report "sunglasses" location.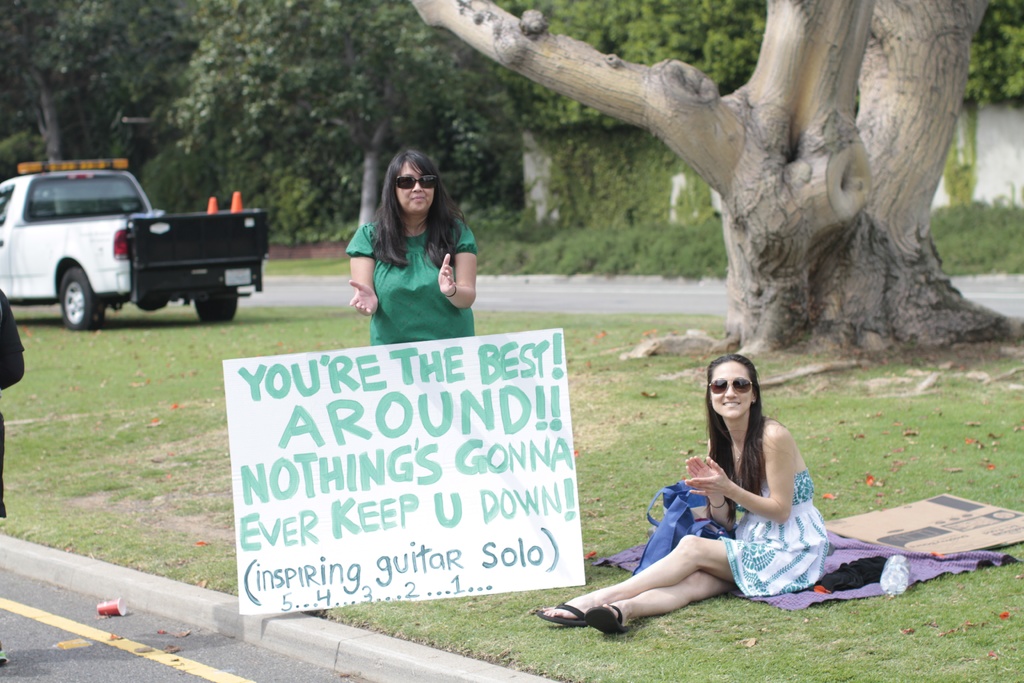
Report: (396, 176, 436, 189).
